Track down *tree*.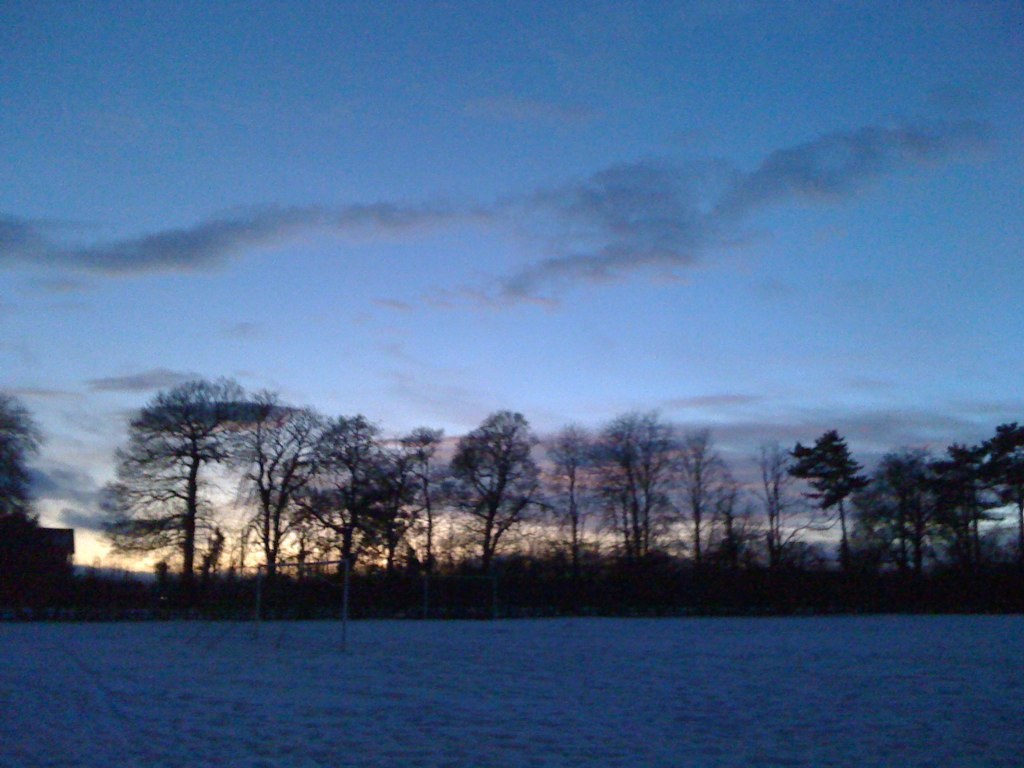
Tracked to left=97, top=362, right=276, bottom=583.
